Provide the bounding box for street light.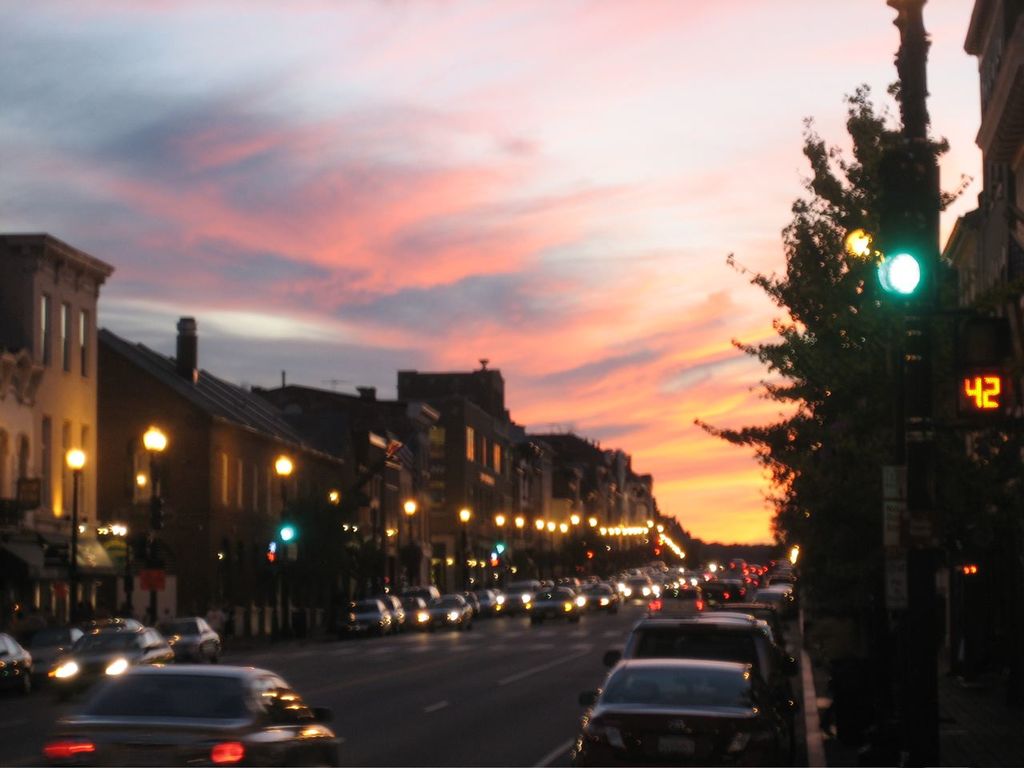
<region>558, 522, 570, 573</region>.
